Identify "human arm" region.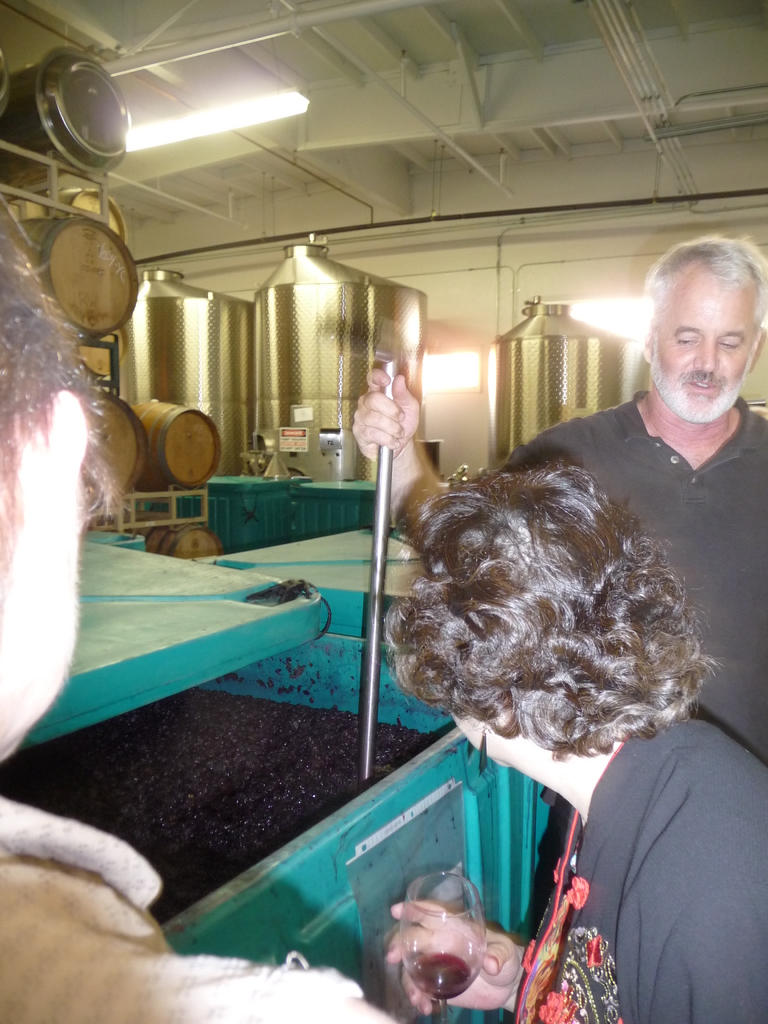
Region: x1=347, y1=342, x2=441, y2=502.
